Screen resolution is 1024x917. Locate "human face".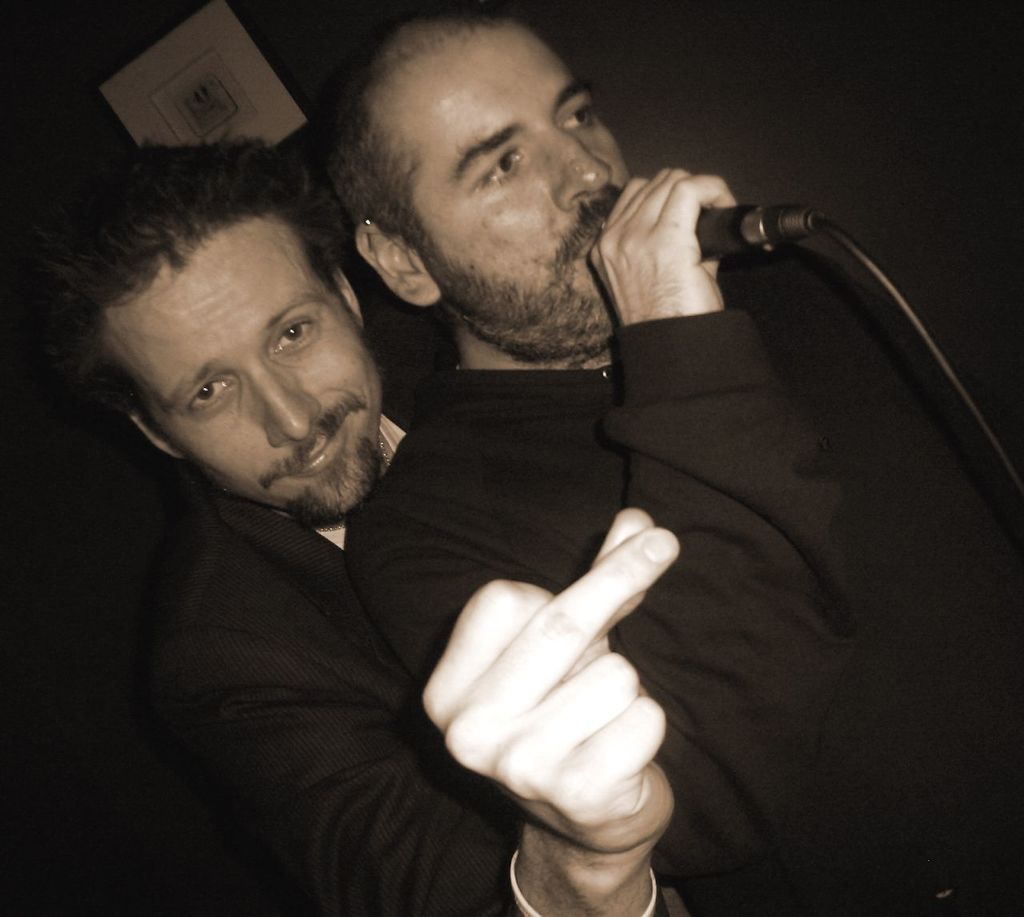
[left=394, top=14, right=631, bottom=347].
